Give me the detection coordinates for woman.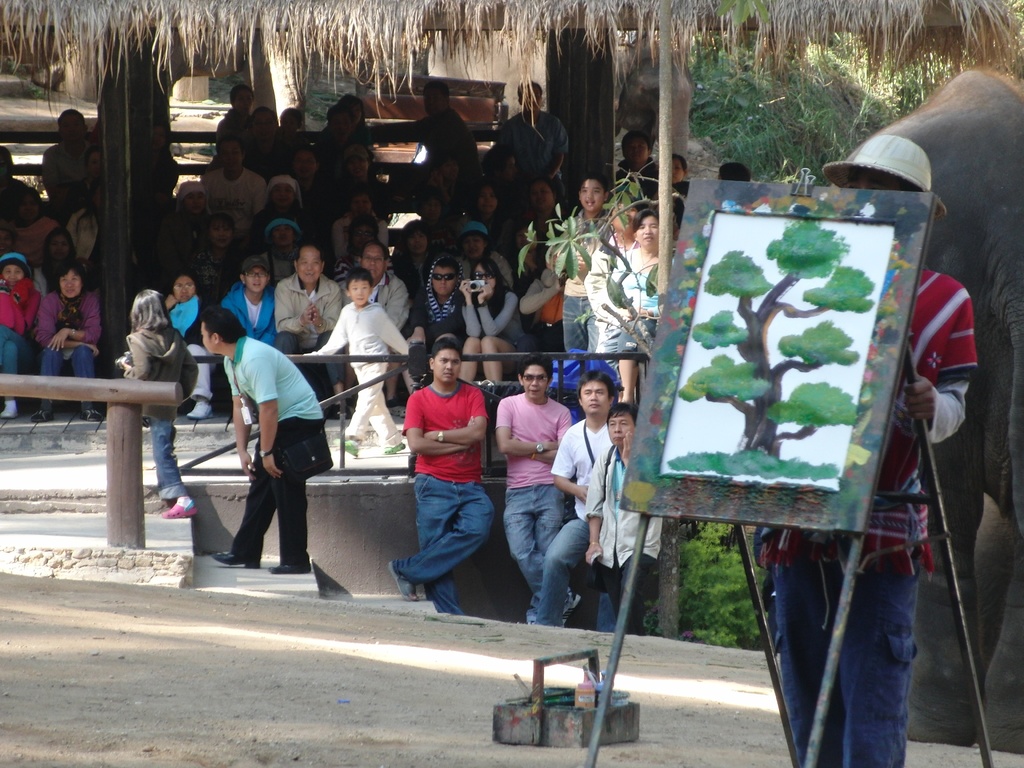
472,170,516,227.
